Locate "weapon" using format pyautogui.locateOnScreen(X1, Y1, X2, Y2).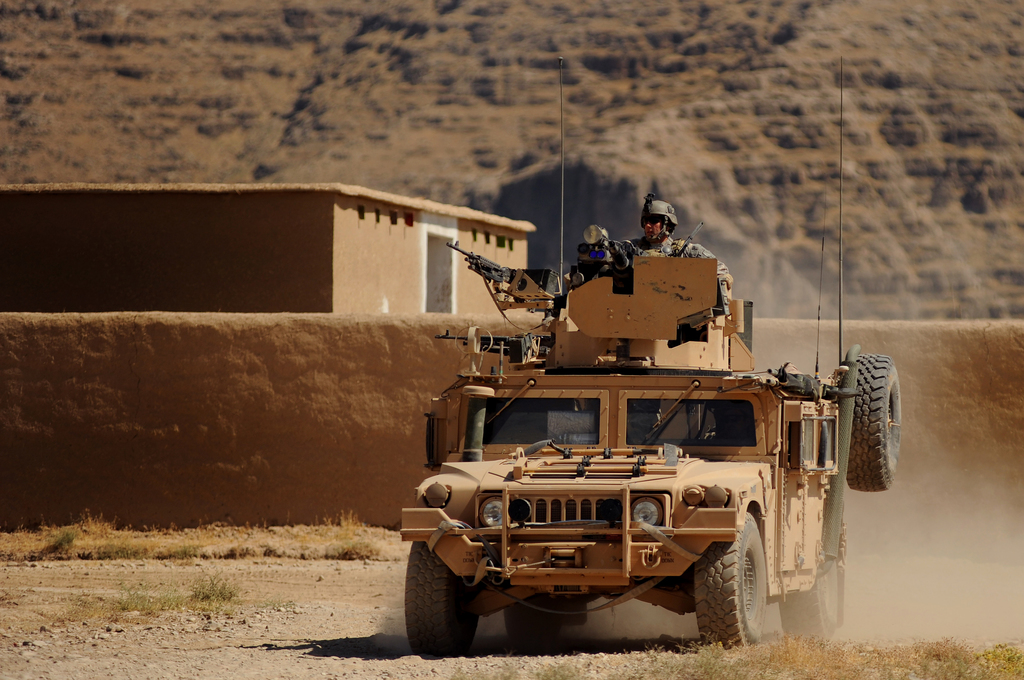
pyautogui.locateOnScreen(427, 329, 559, 370).
